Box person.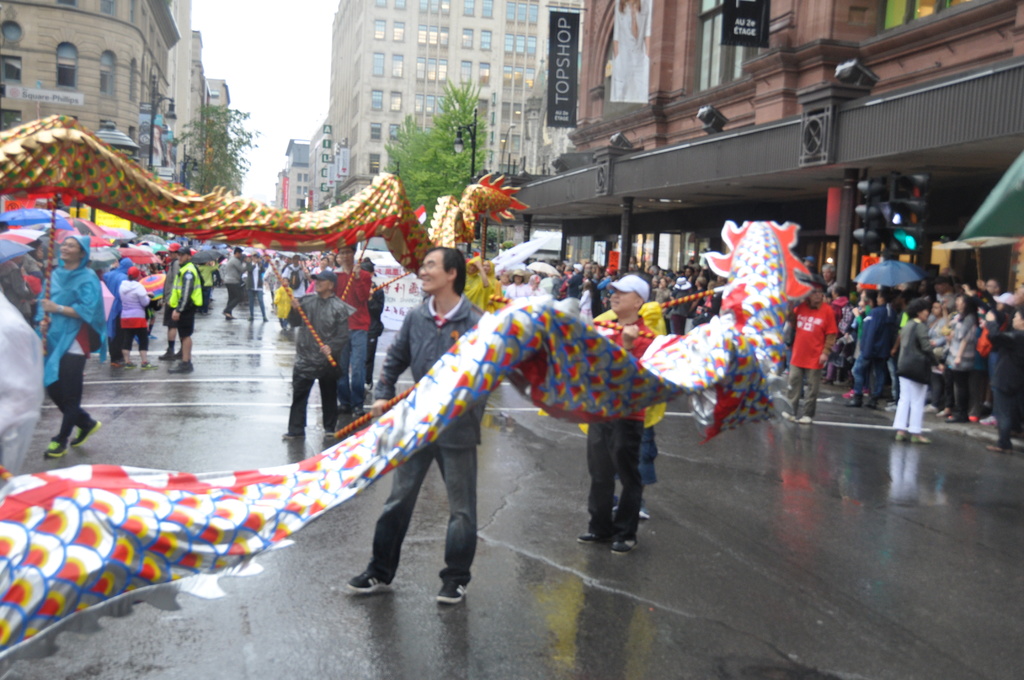
(780,273,838,423).
